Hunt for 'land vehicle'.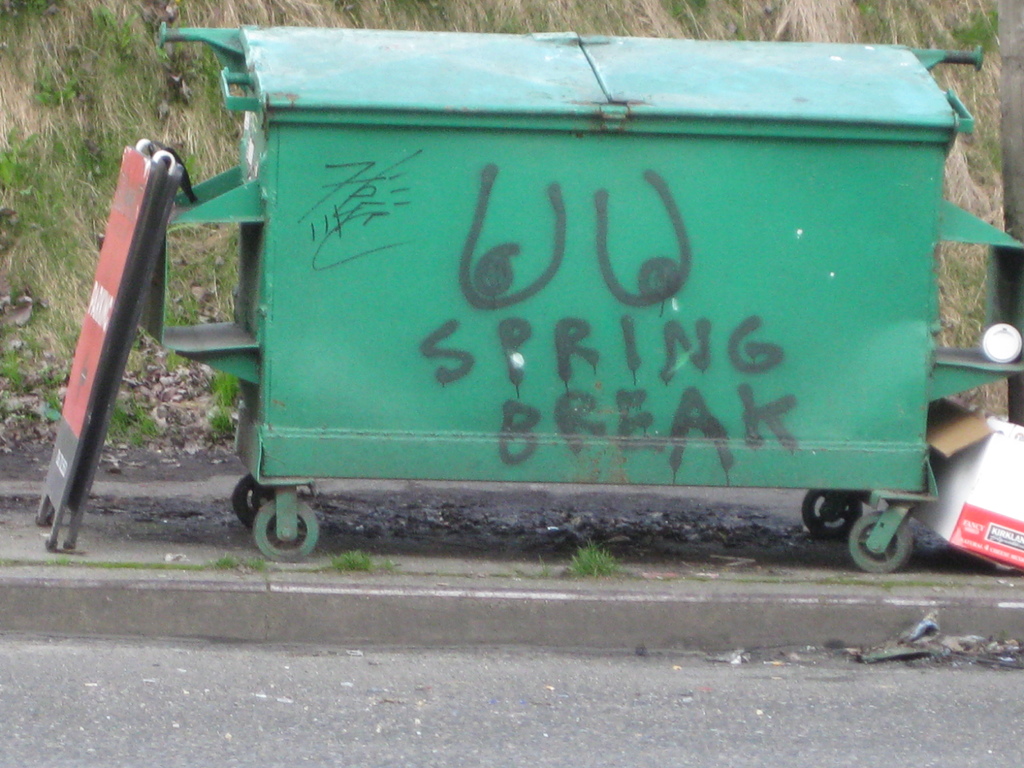
Hunted down at bbox=(144, 38, 1023, 591).
